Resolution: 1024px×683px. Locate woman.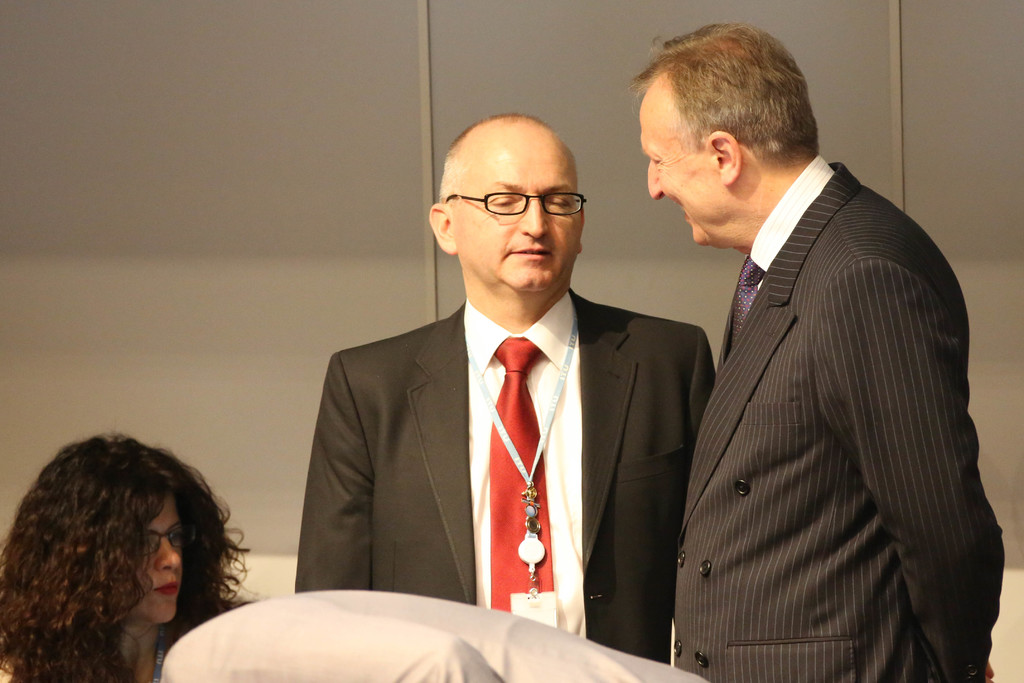
box=[0, 433, 253, 682].
